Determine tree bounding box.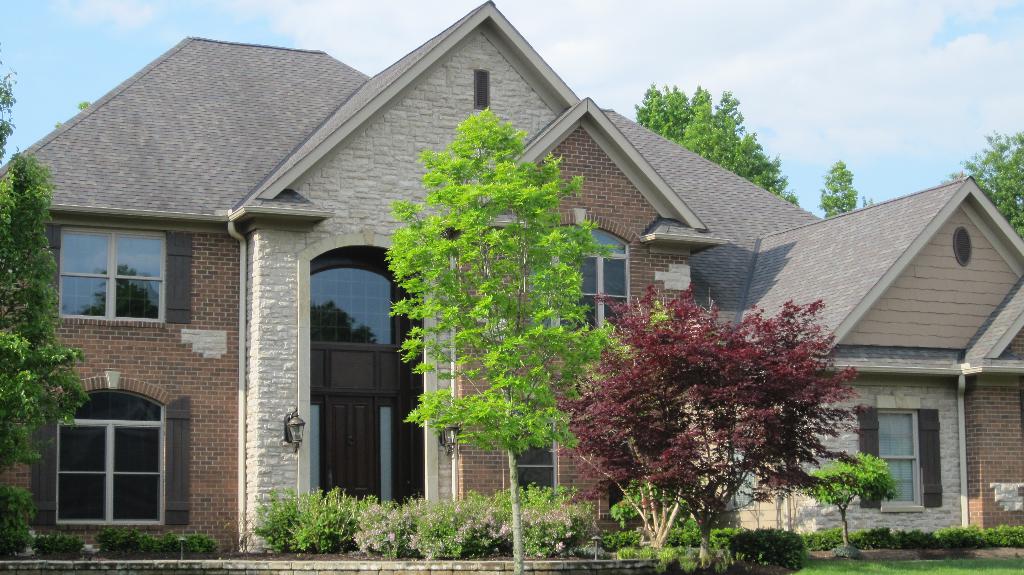
Determined: select_region(637, 74, 802, 203).
